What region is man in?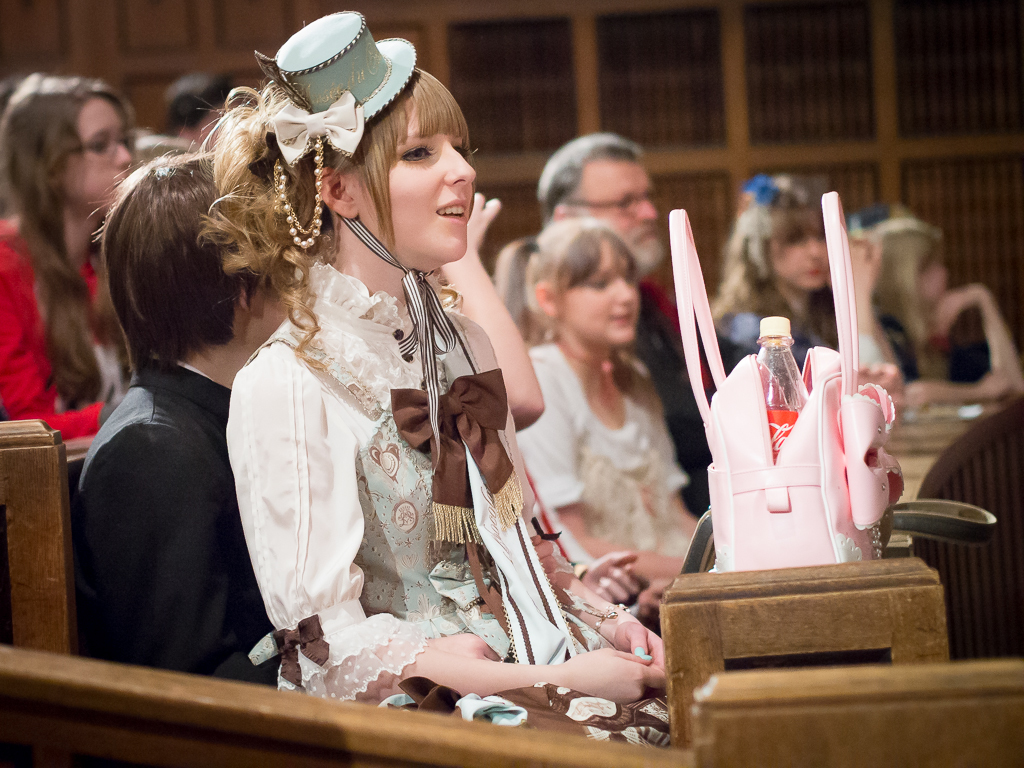
{"left": 532, "top": 133, "right": 711, "bottom": 514}.
